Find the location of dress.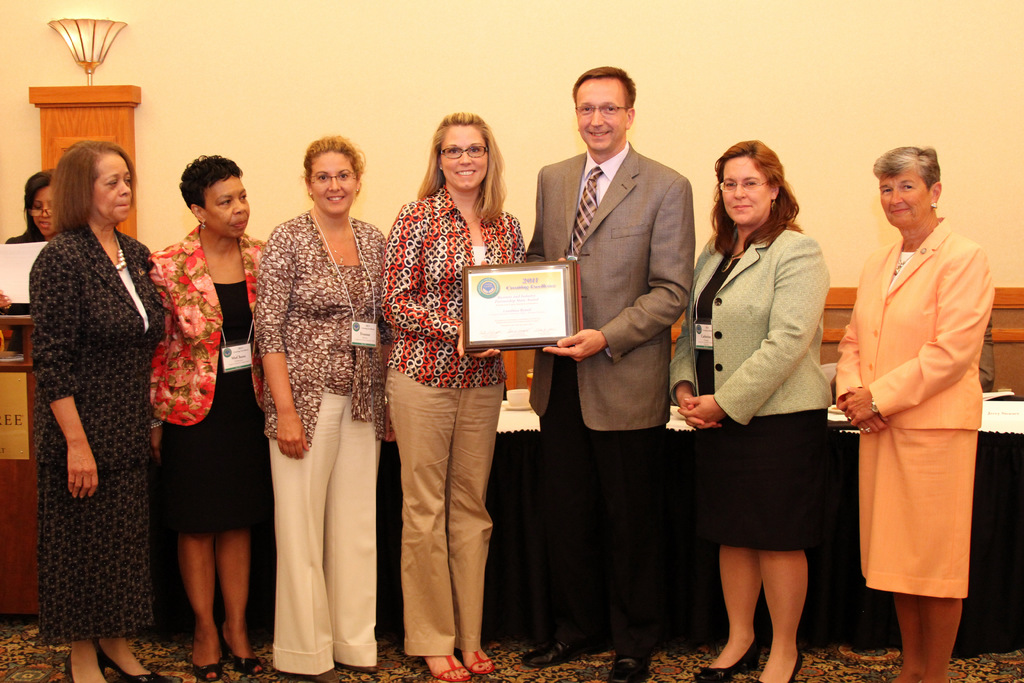
Location: 689, 238, 830, 554.
